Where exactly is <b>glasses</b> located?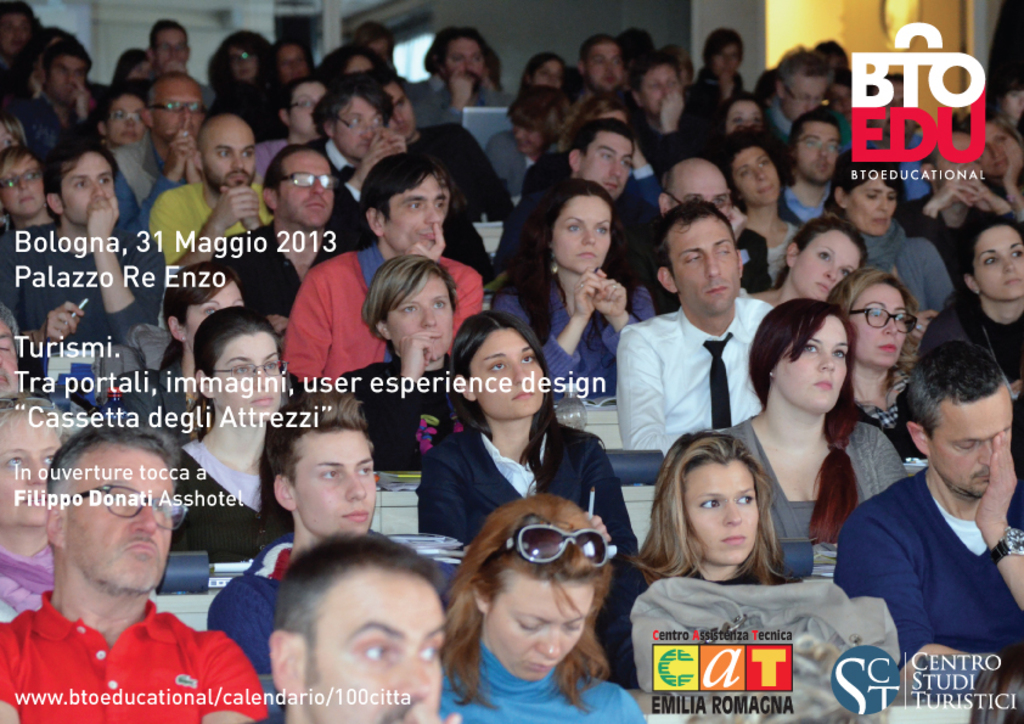
Its bounding box is bbox(214, 51, 253, 63).
